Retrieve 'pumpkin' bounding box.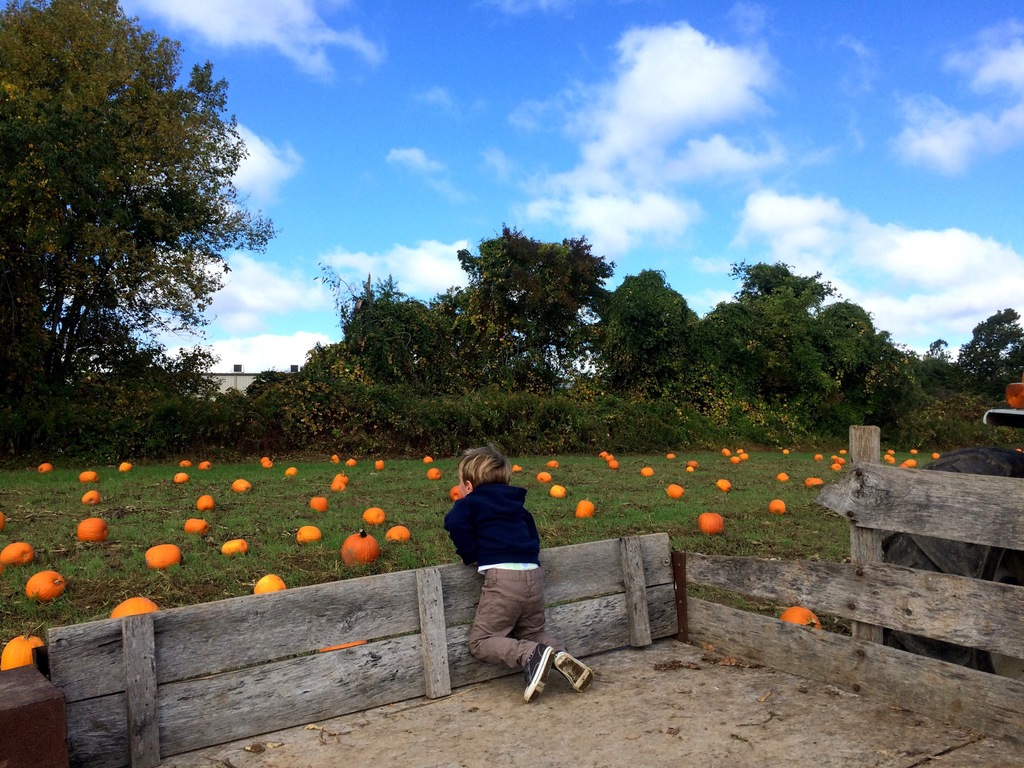
Bounding box: left=698, top=511, right=724, bottom=532.
